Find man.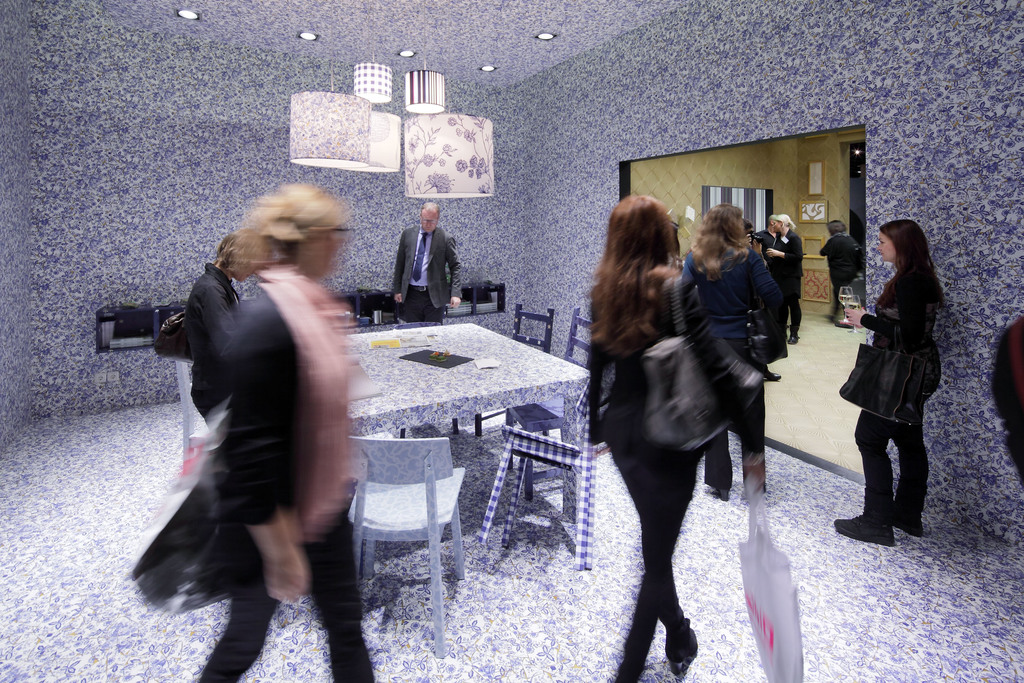
(x1=751, y1=214, x2=778, y2=258).
